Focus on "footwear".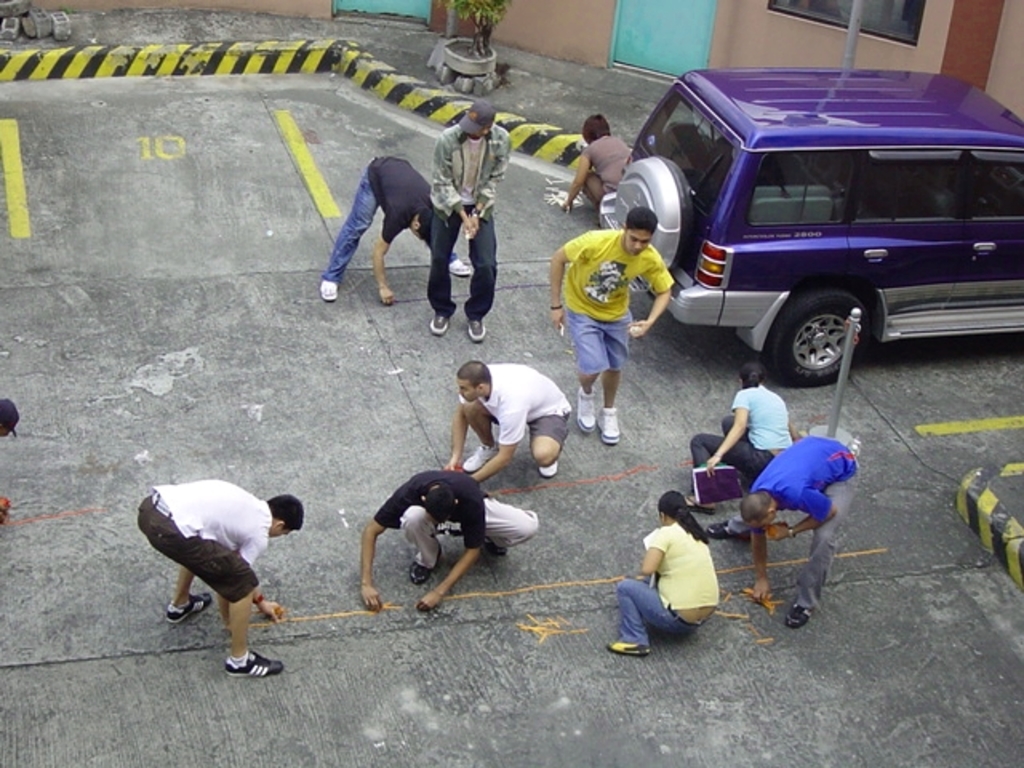
Focused at detection(787, 603, 814, 630).
